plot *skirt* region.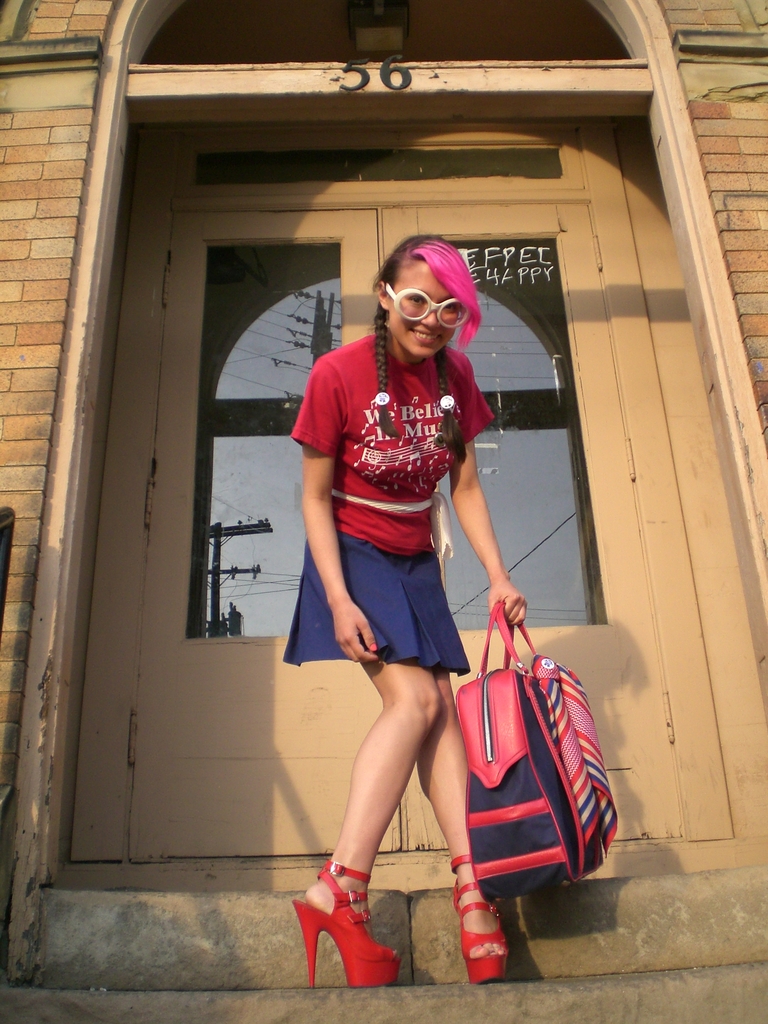
Plotted at x1=281 y1=533 x2=468 y2=676.
